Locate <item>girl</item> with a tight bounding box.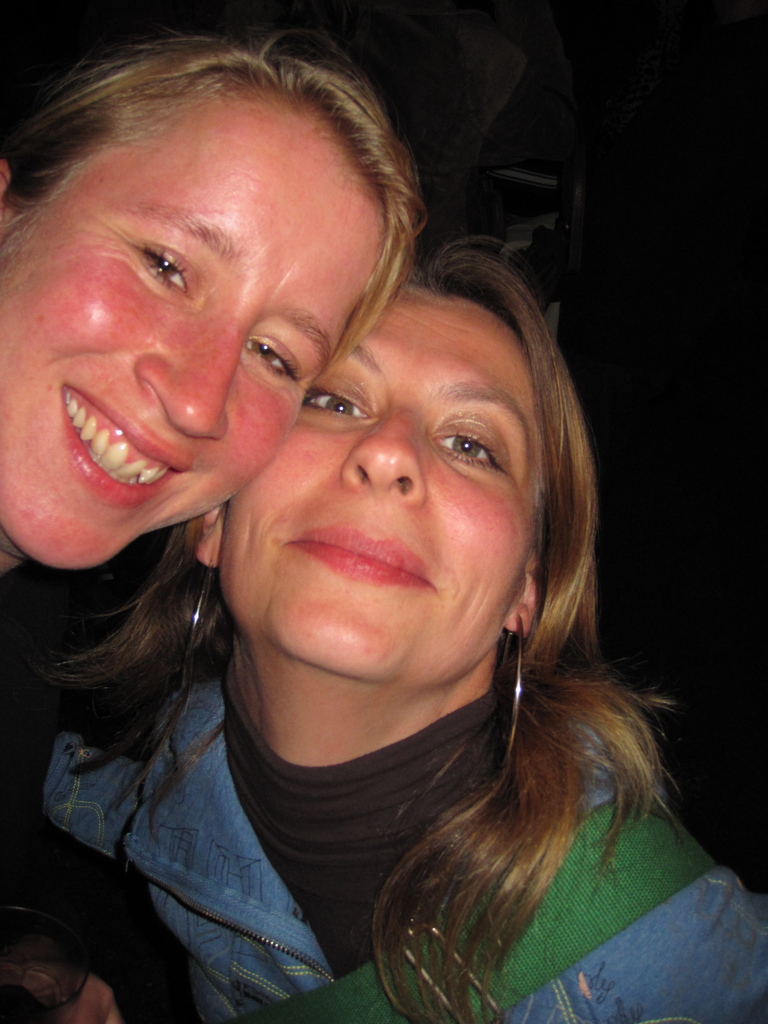
bbox(0, 225, 767, 1023).
